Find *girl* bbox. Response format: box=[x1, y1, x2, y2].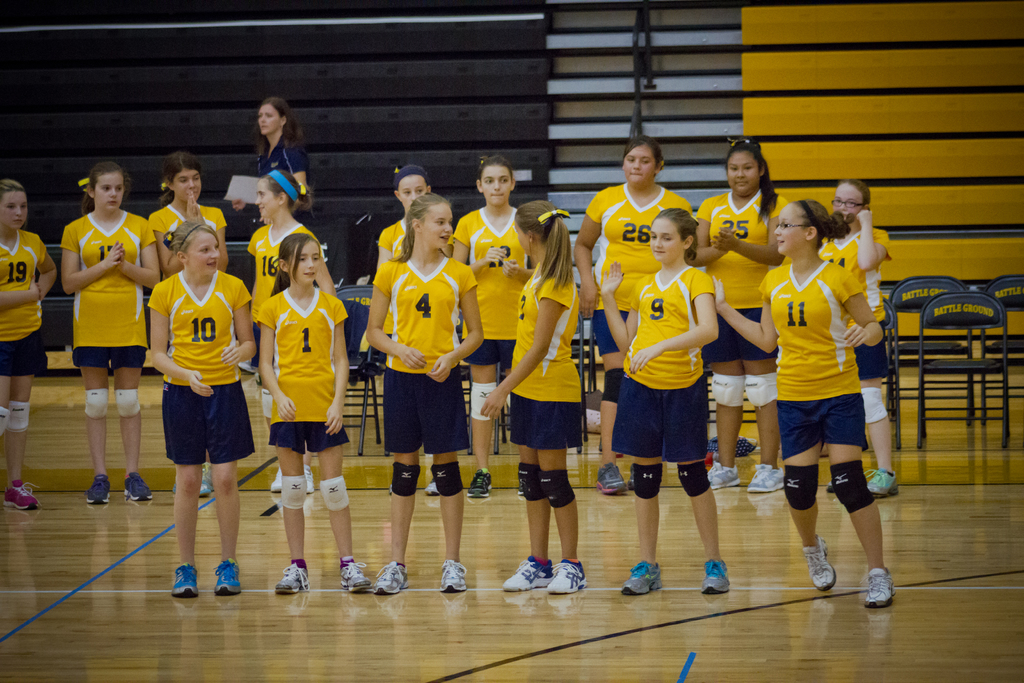
box=[572, 135, 692, 495].
